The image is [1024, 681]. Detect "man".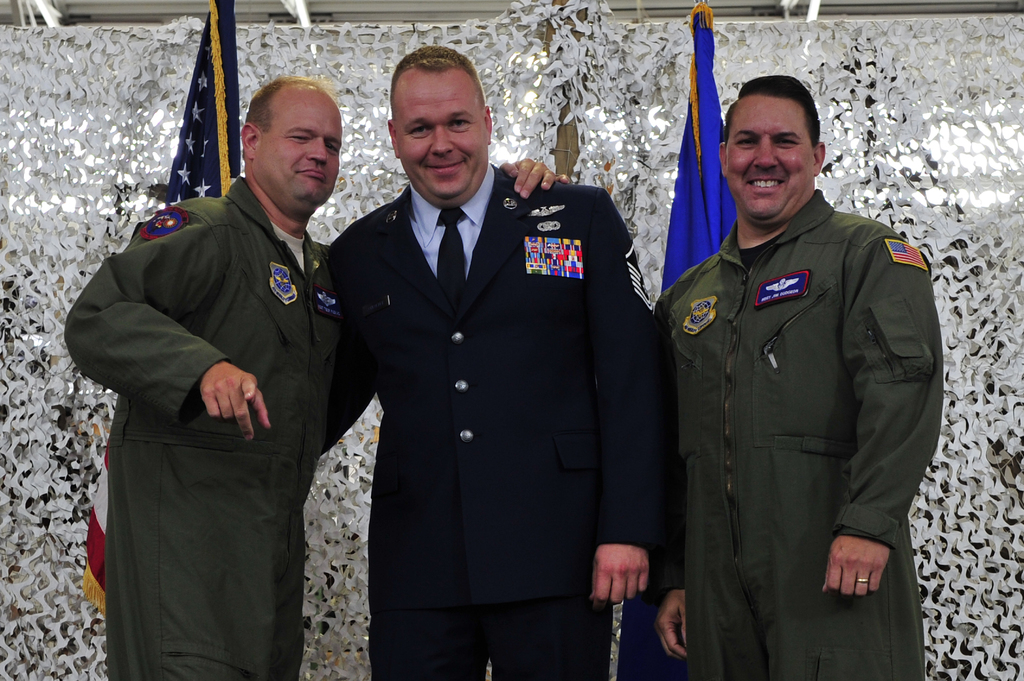
Detection: 656/72/945/680.
